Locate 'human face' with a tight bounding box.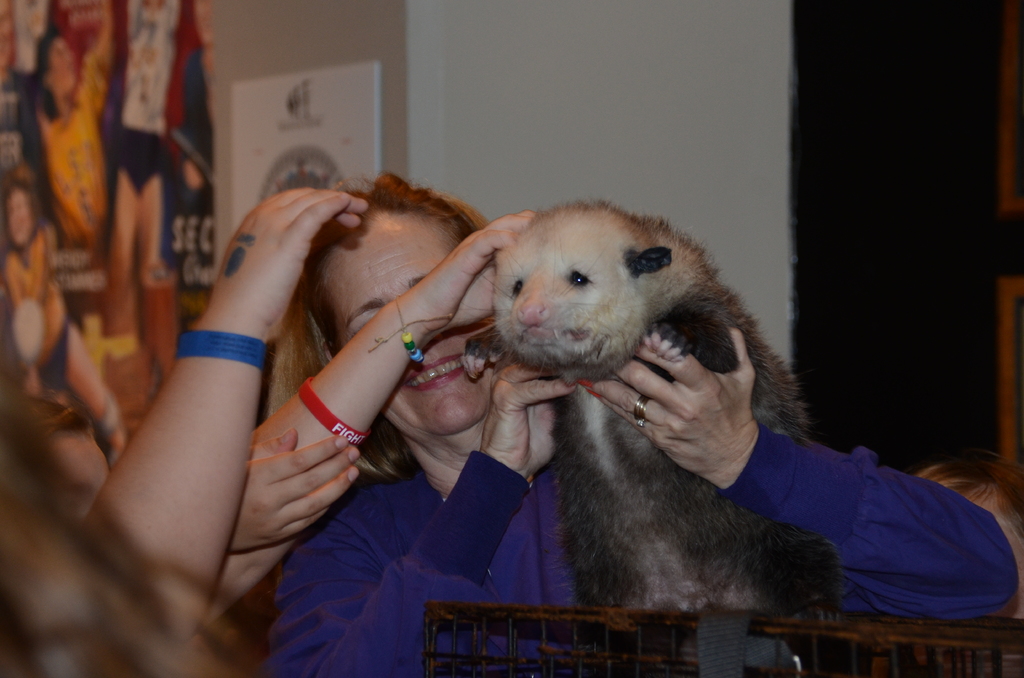
(323, 220, 479, 433).
